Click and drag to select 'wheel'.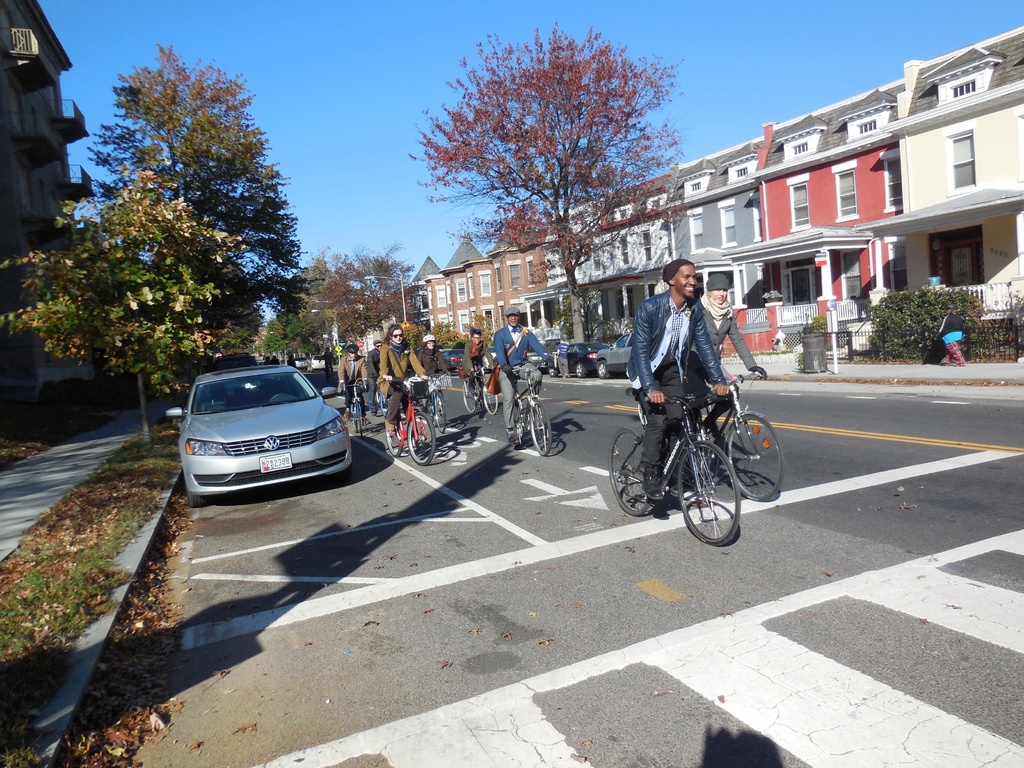
Selection: box=[522, 399, 554, 451].
